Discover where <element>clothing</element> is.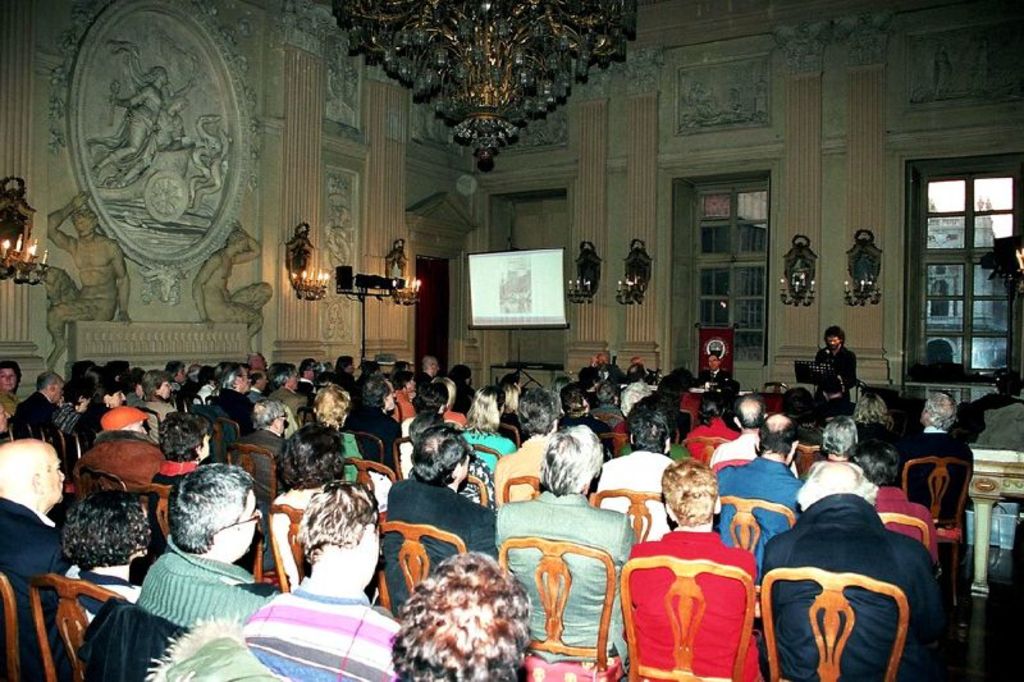
Discovered at BBox(88, 55, 160, 175).
